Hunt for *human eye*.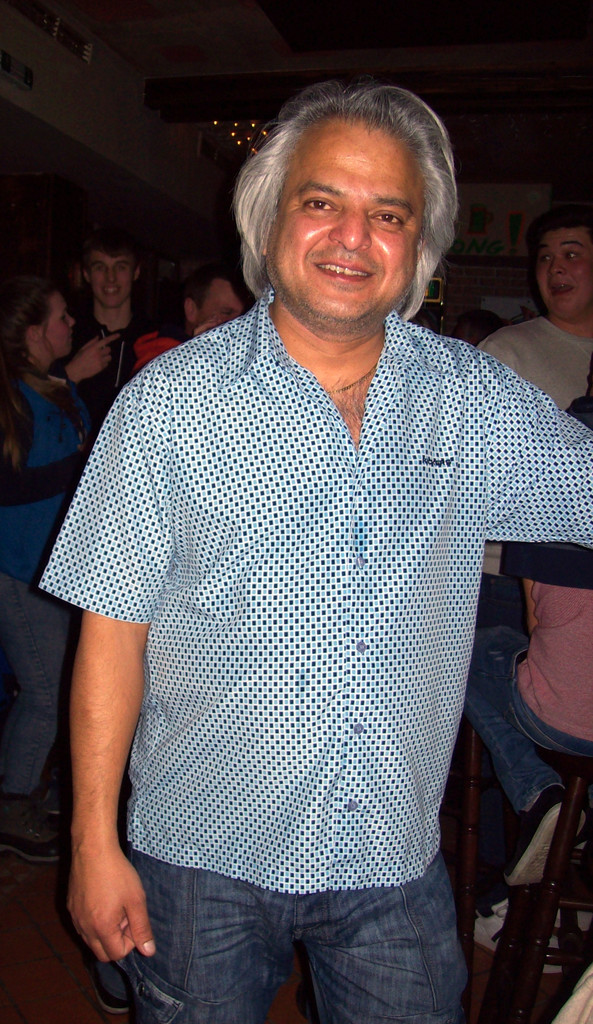
Hunted down at 60 313 67 322.
